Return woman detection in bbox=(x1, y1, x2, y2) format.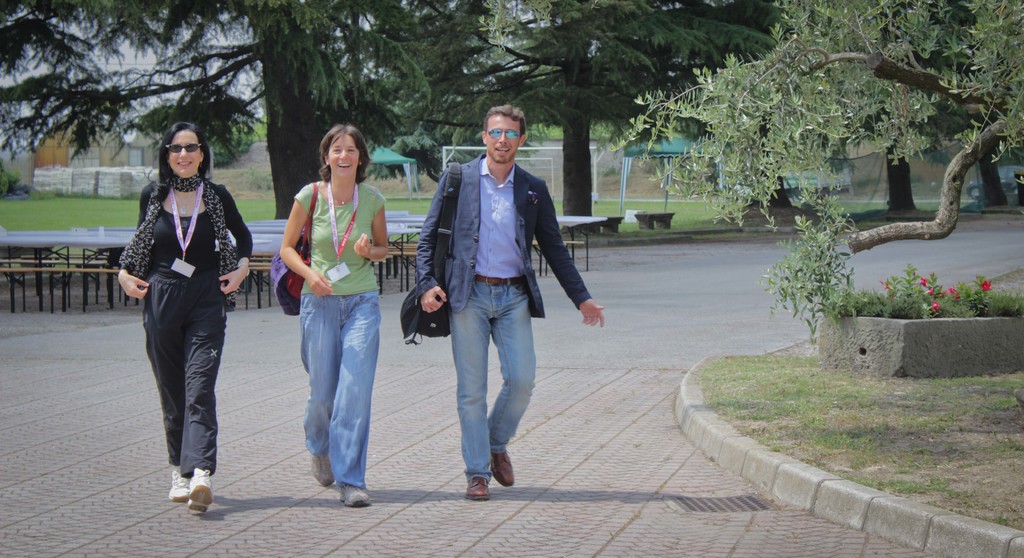
bbox=(121, 120, 237, 507).
